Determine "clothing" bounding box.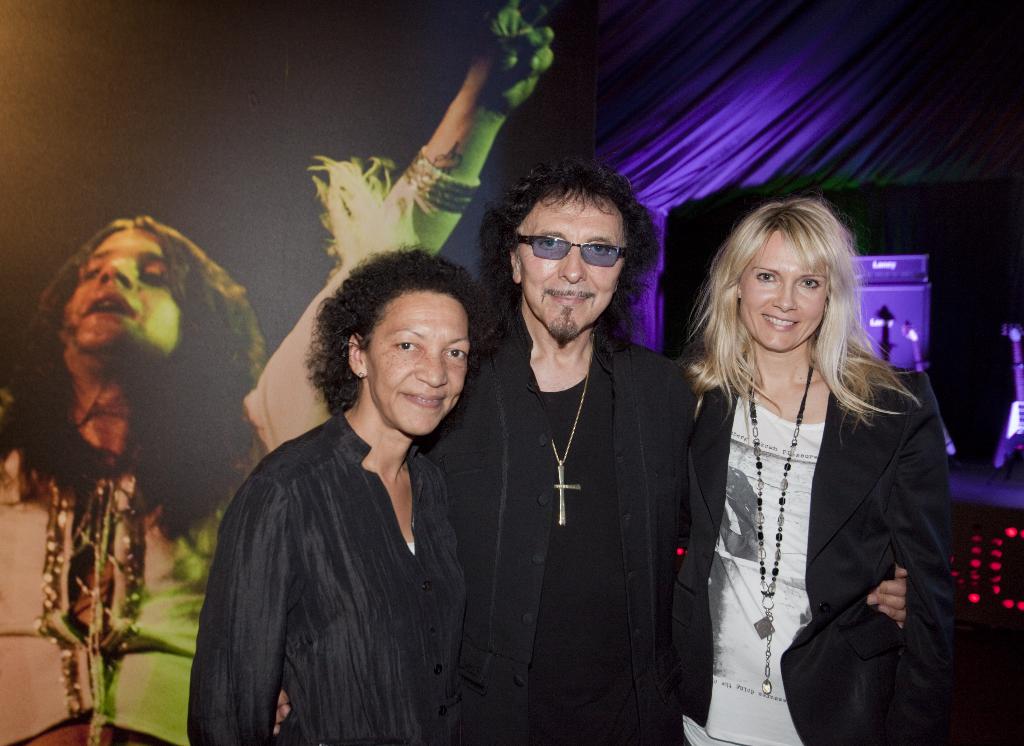
Determined: detection(186, 409, 467, 745).
